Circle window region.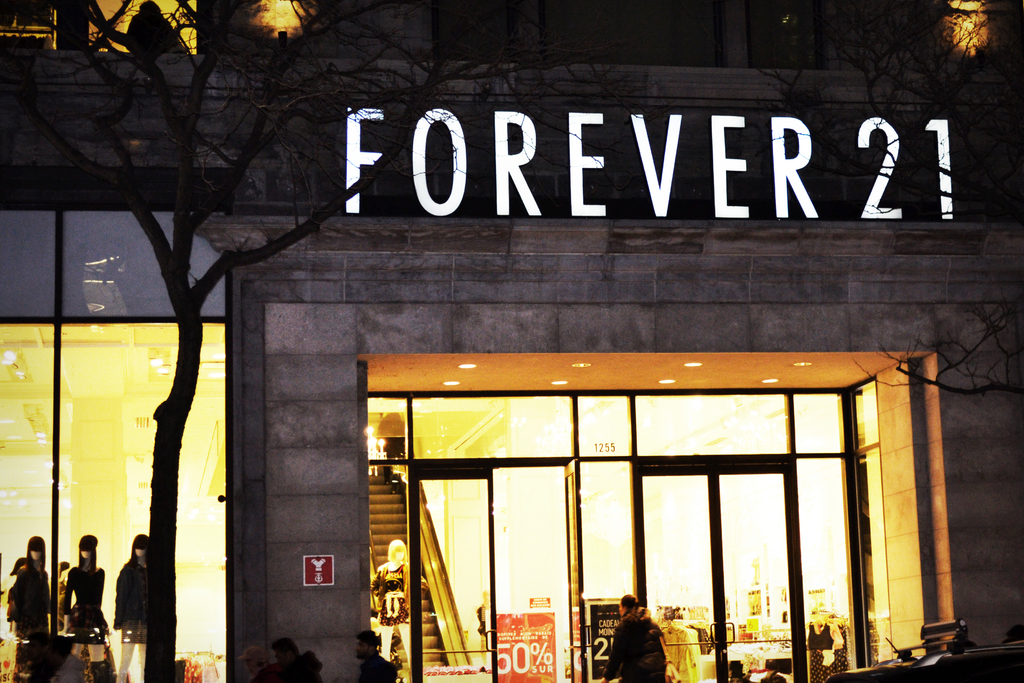
Region: [314,344,959,679].
